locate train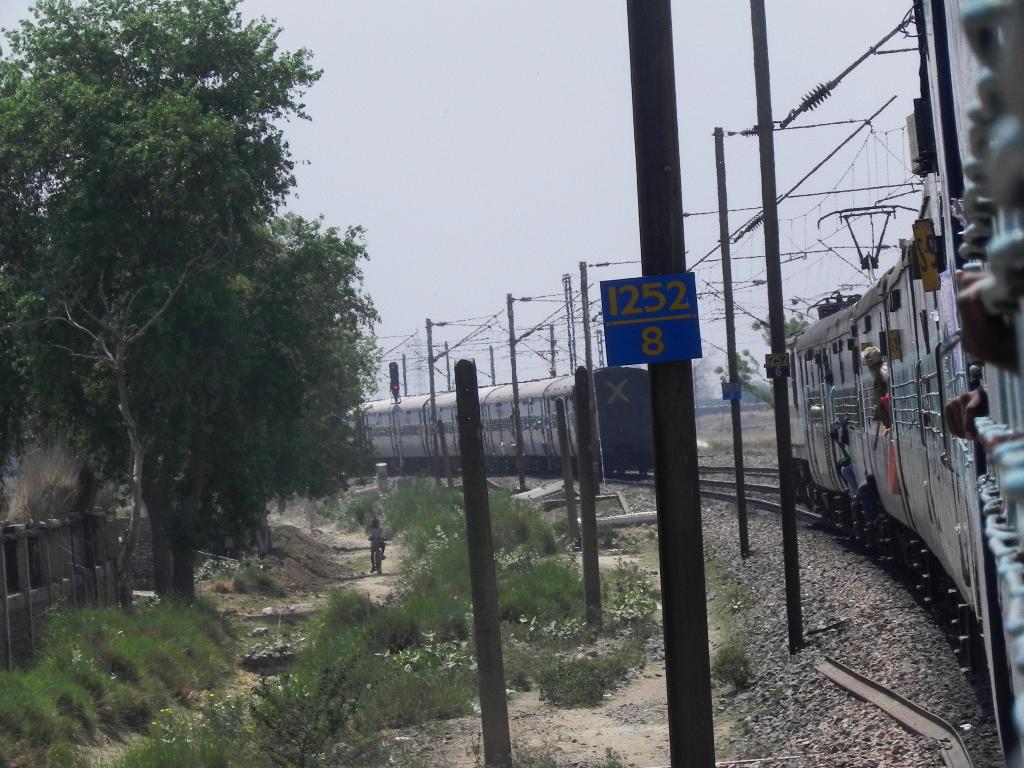
(x1=346, y1=373, x2=652, y2=481)
